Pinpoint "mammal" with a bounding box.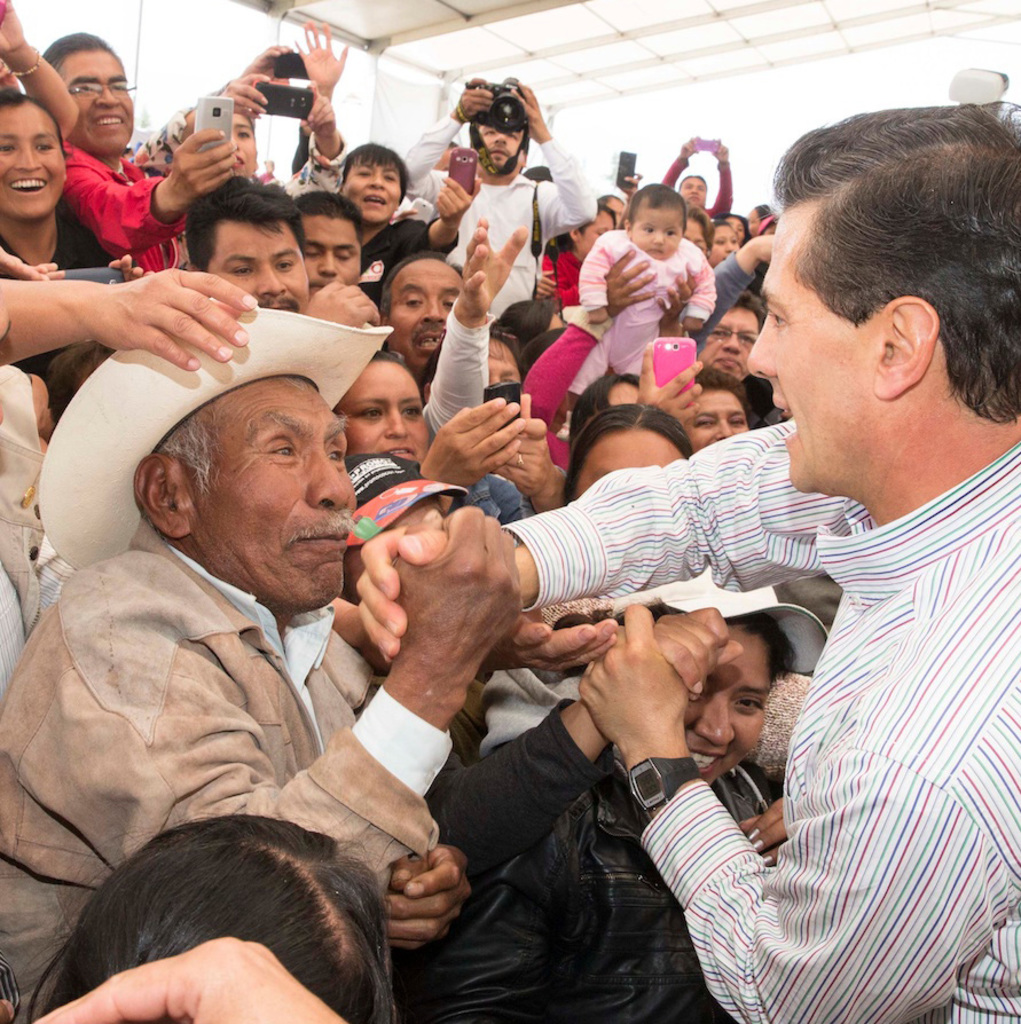
x1=16, y1=328, x2=497, y2=963.
